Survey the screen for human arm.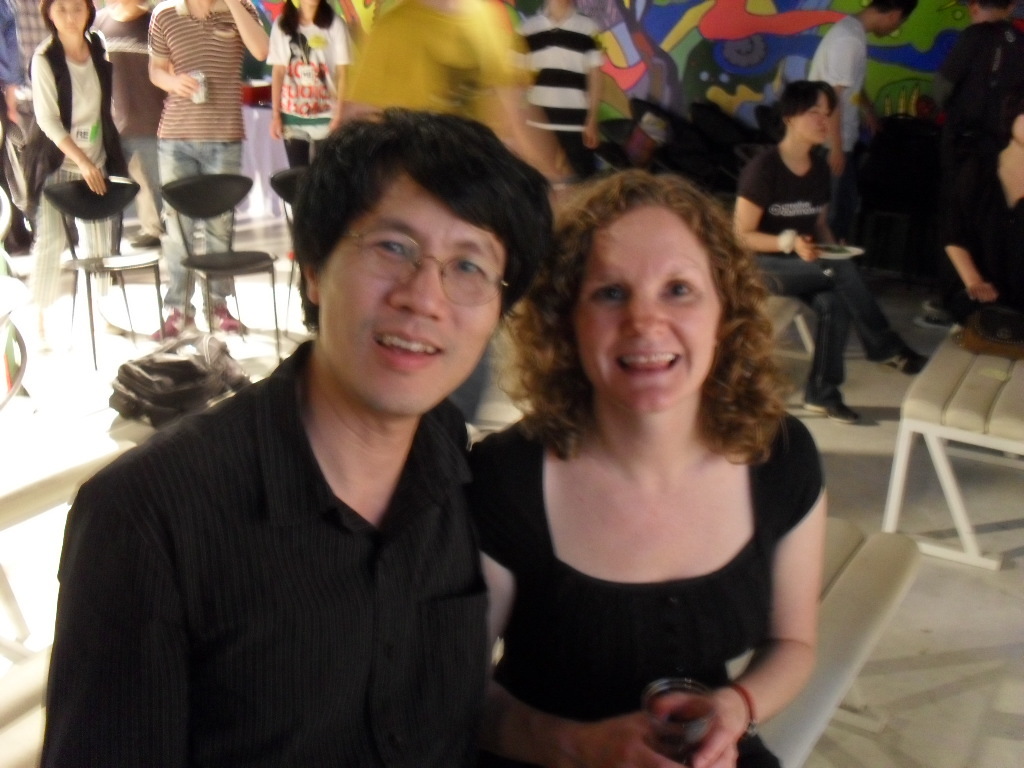
Survey found: bbox=(935, 235, 998, 299).
